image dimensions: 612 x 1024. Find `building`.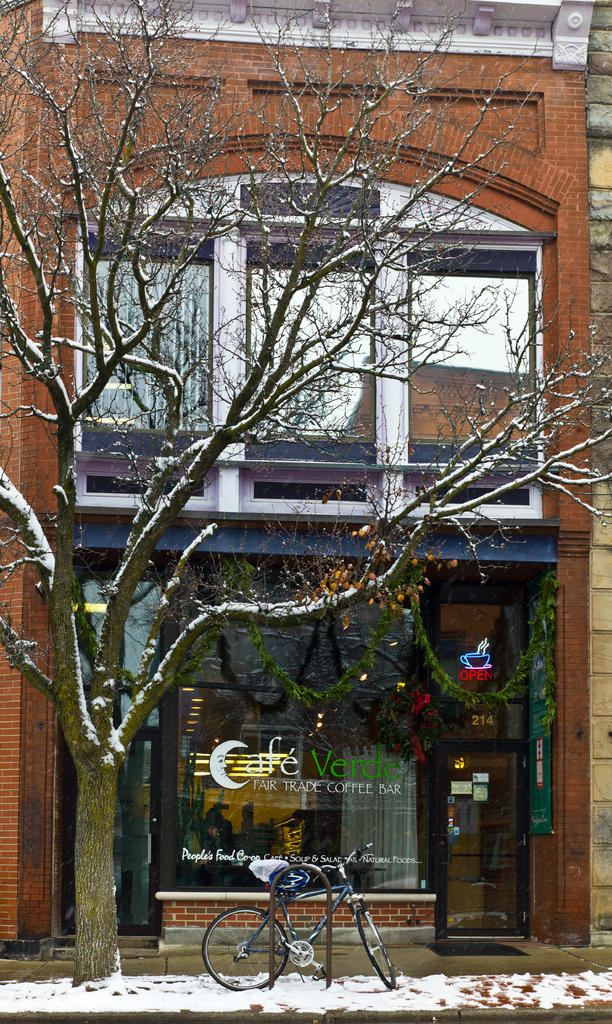
box=[0, 0, 611, 984].
